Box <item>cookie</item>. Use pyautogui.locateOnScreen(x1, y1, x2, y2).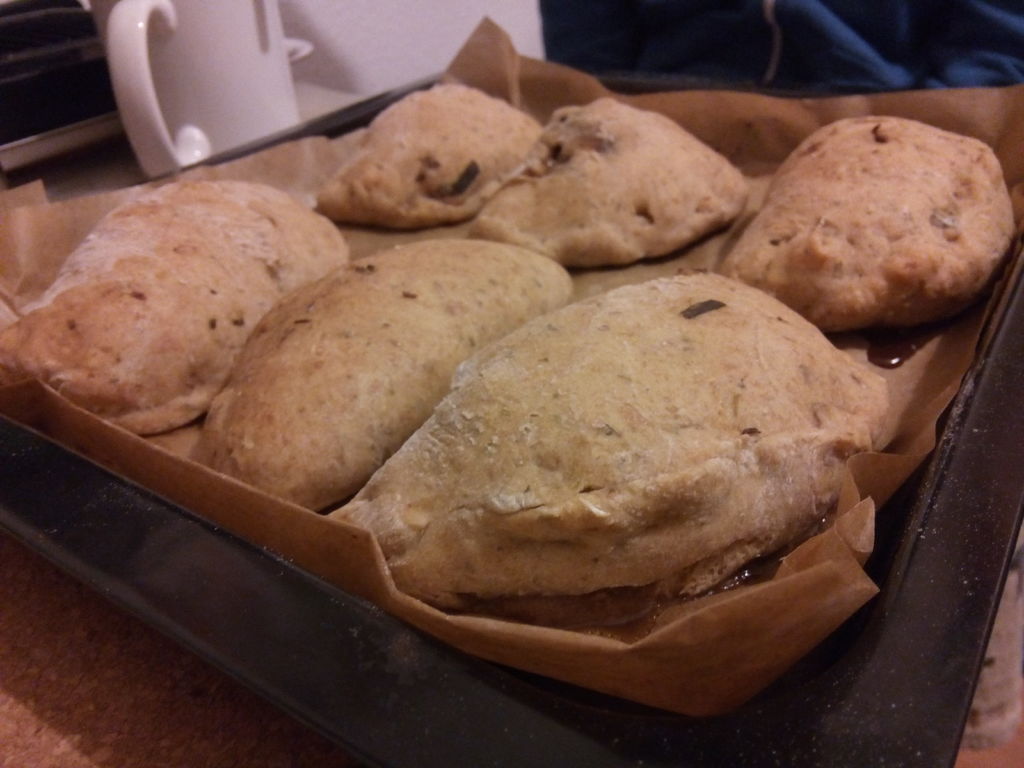
pyautogui.locateOnScreen(723, 113, 1016, 336).
